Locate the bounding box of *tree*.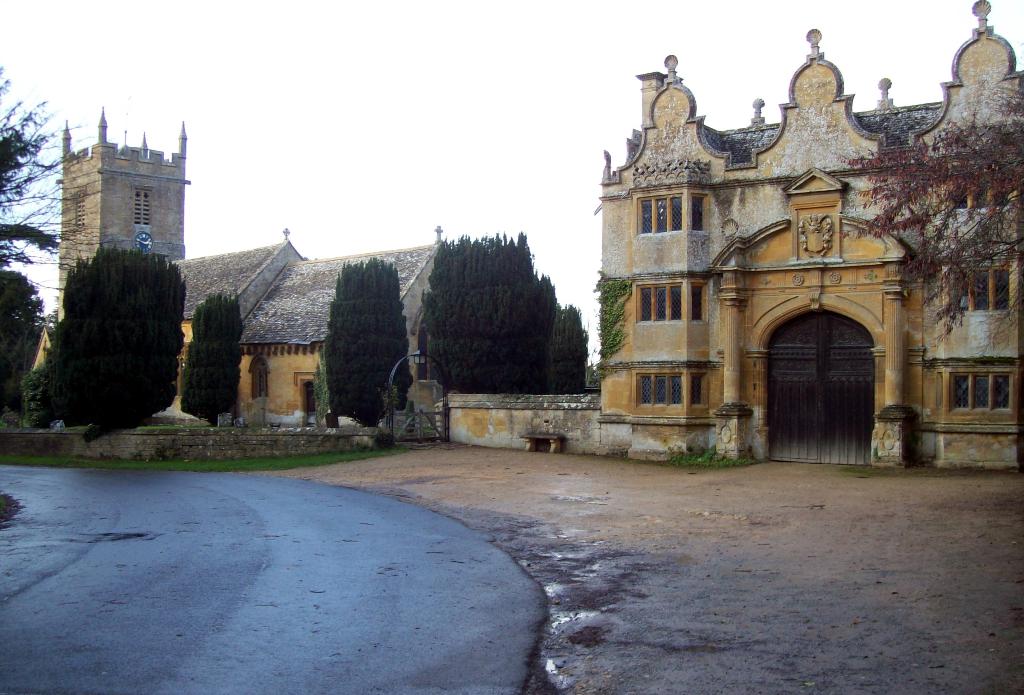
Bounding box: <bbox>16, 204, 200, 436</bbox>.
